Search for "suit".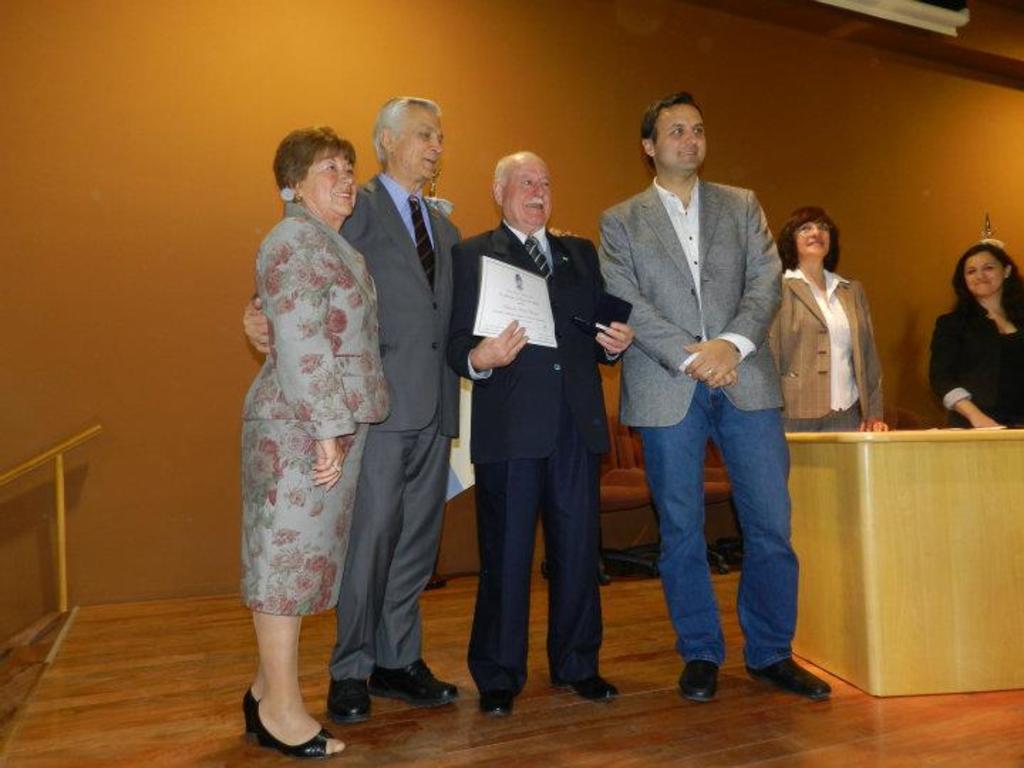
Found at bbox=(309, 94, 471, 721).
